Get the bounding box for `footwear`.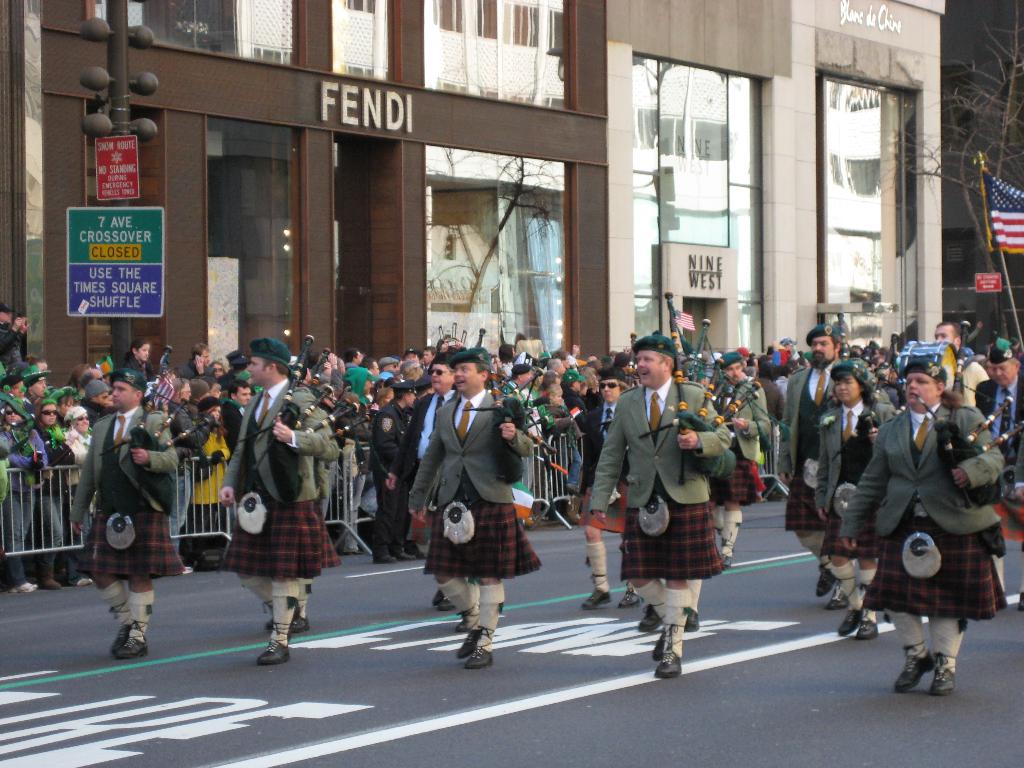
region(687, 611, 699, 634).
